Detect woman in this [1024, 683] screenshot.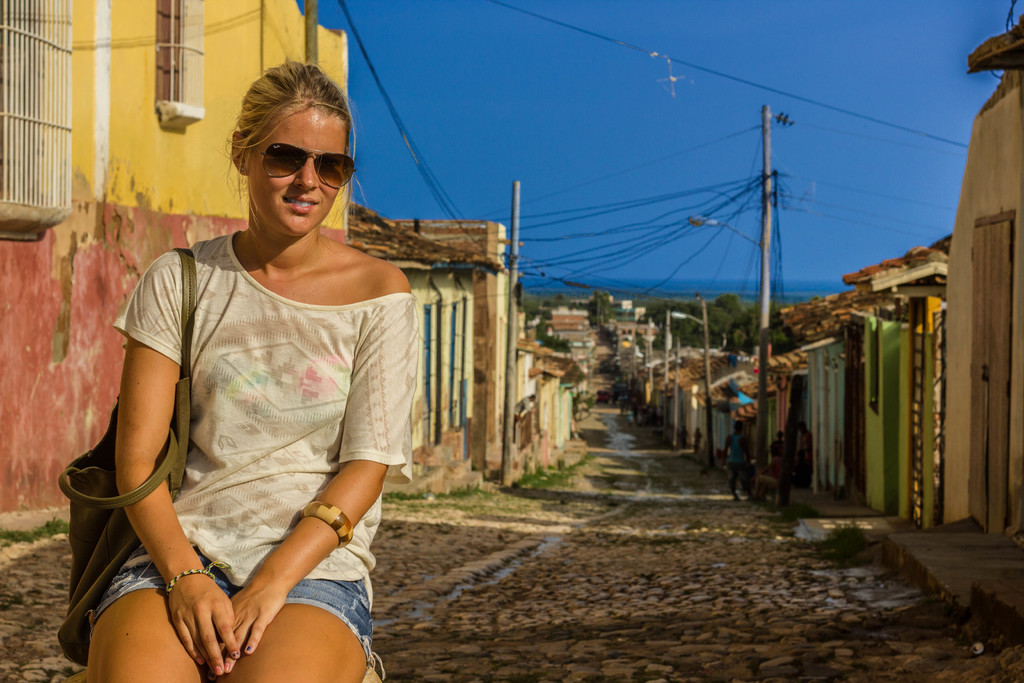
Detection: 74 136 428 673.
